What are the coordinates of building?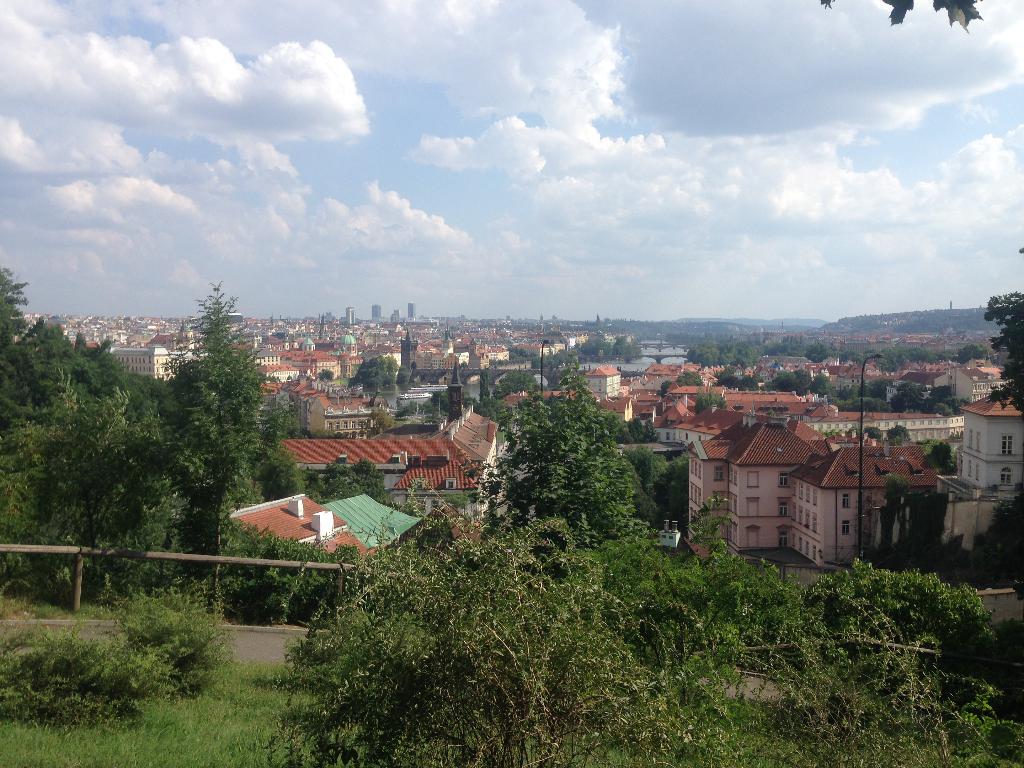
x1=31 y1=316 x2=603 y2=379.
